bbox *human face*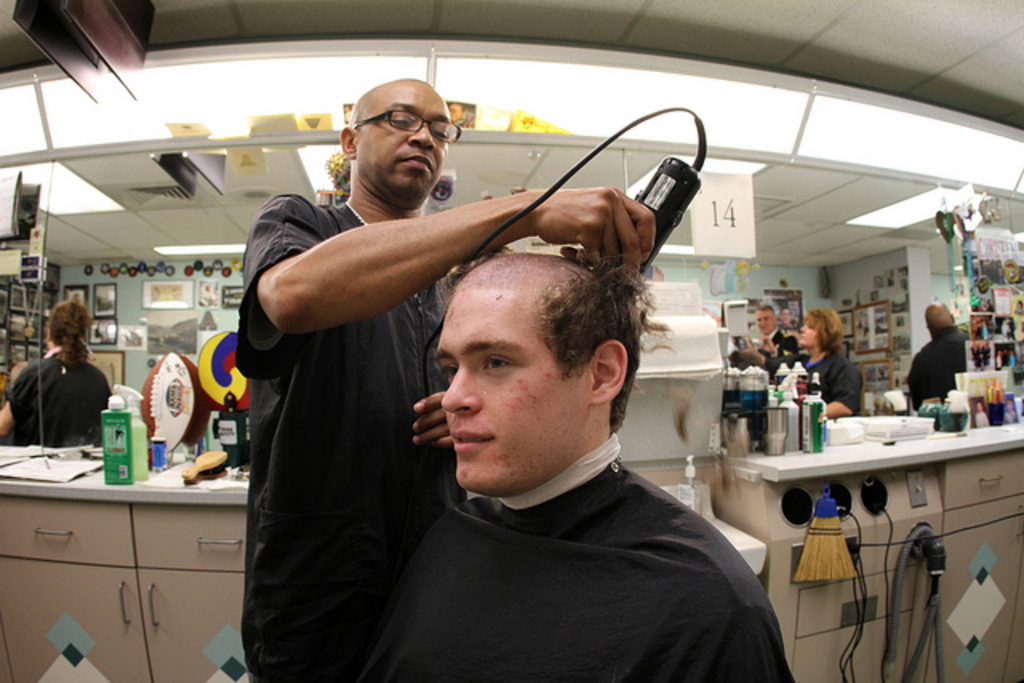
pyautogui.locateOnScreen(435, 288, 587, 494)
